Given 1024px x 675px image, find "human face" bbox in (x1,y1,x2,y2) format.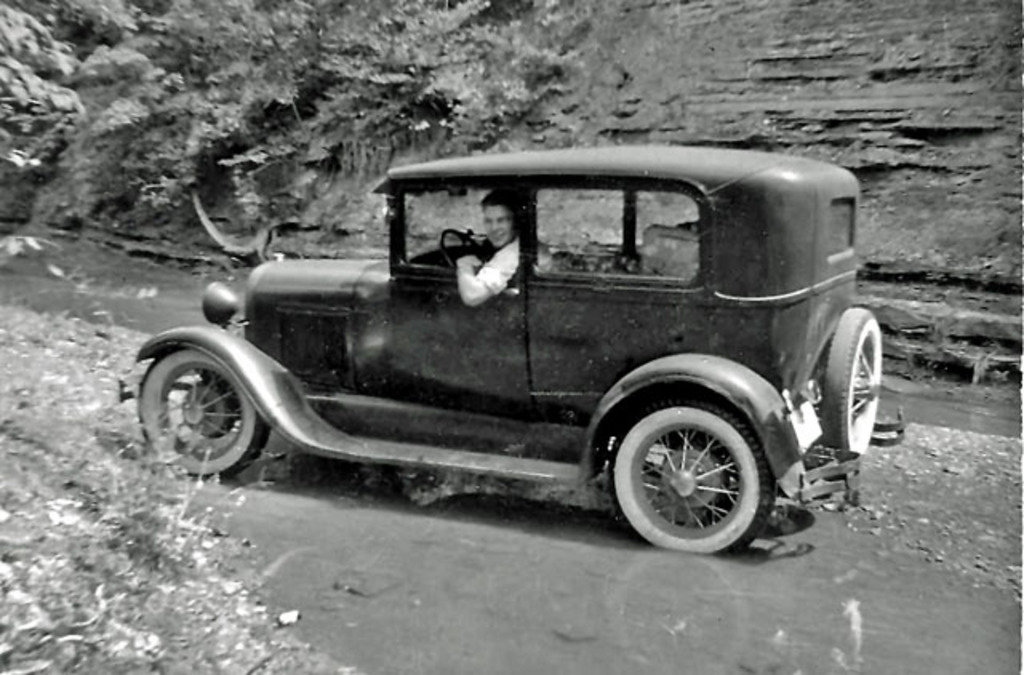
(485,202,509,243).
